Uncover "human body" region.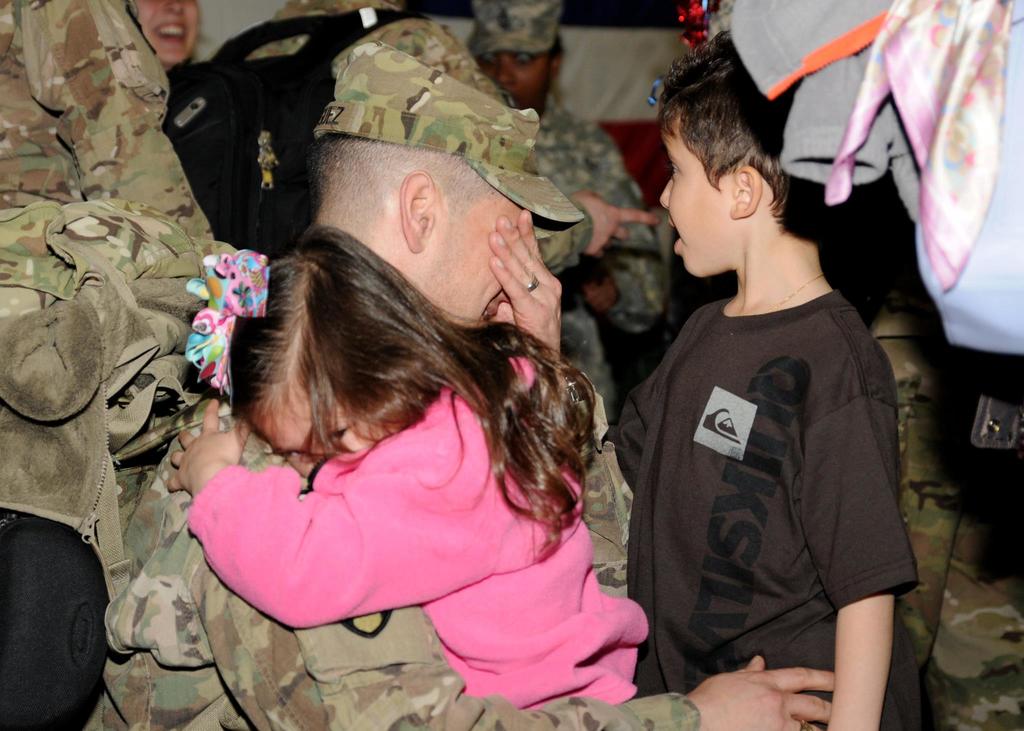
Uncovered: {"x1": 620, "y1": 95, "x2": 927, "y2": 730}.
